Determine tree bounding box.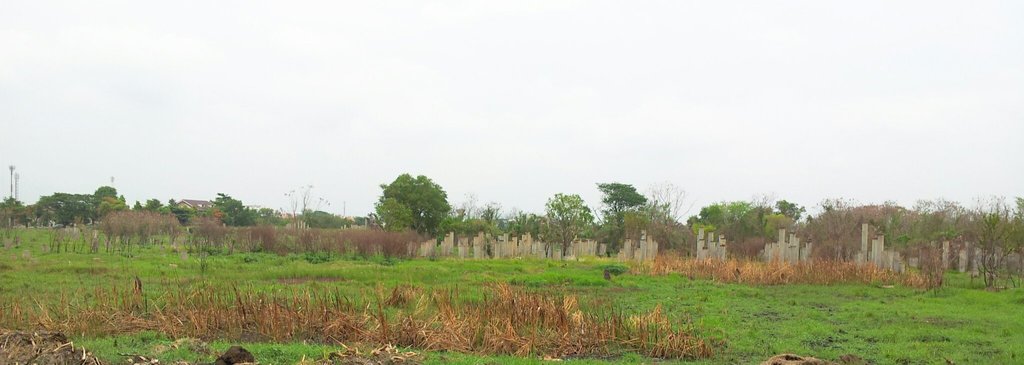
Determined: {"left": 590, "top": 178, "right": 650, "bottom": 245}.
